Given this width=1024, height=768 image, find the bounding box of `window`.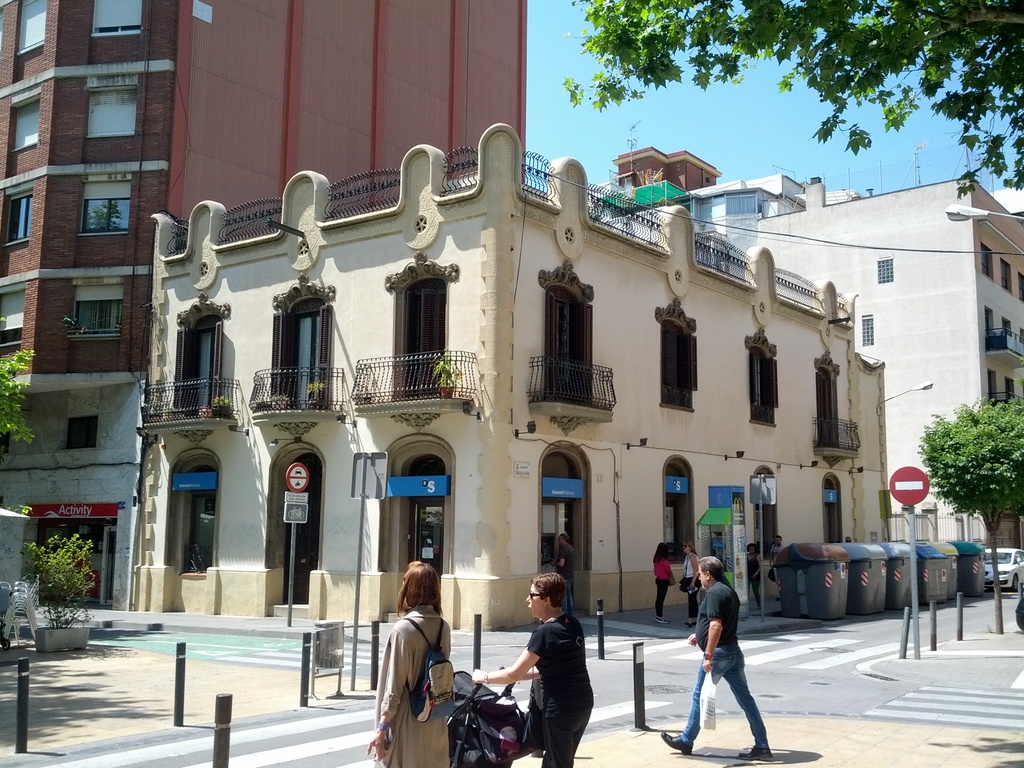
bbox=(988, 369, 1000, 408).
